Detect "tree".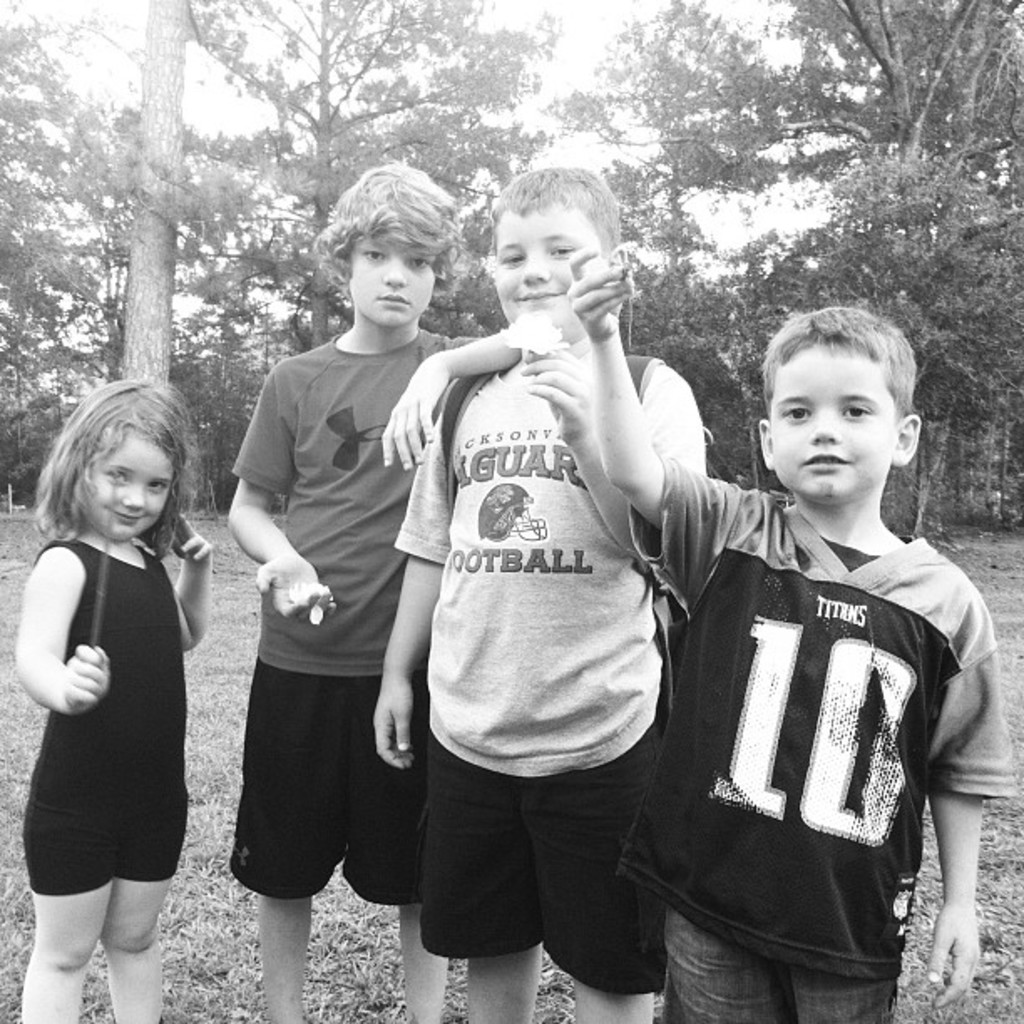
Detected at left=785, top=0, right=1022, bottom=529.
